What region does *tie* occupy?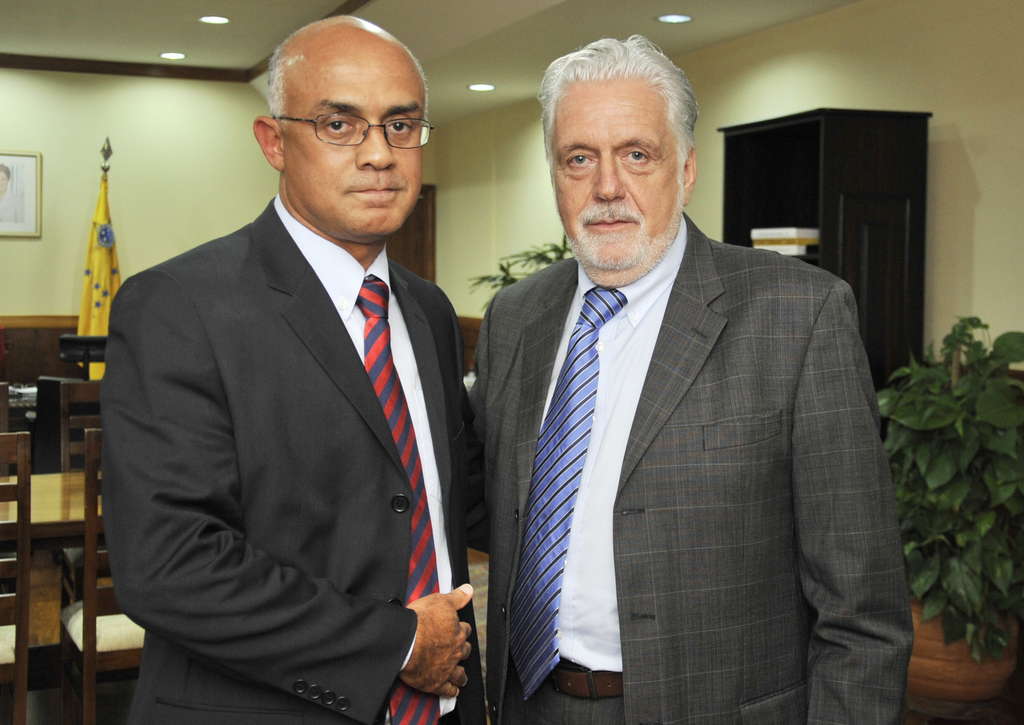
506 279 626 713.
